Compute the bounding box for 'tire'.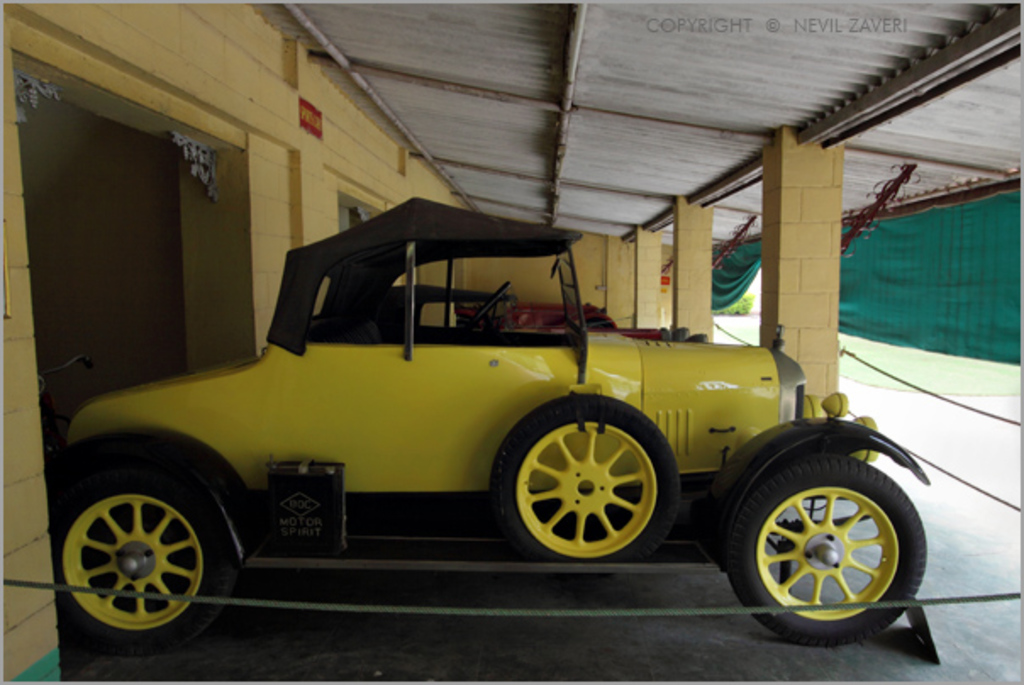
<region>727, 441, 924, 644</region>.
